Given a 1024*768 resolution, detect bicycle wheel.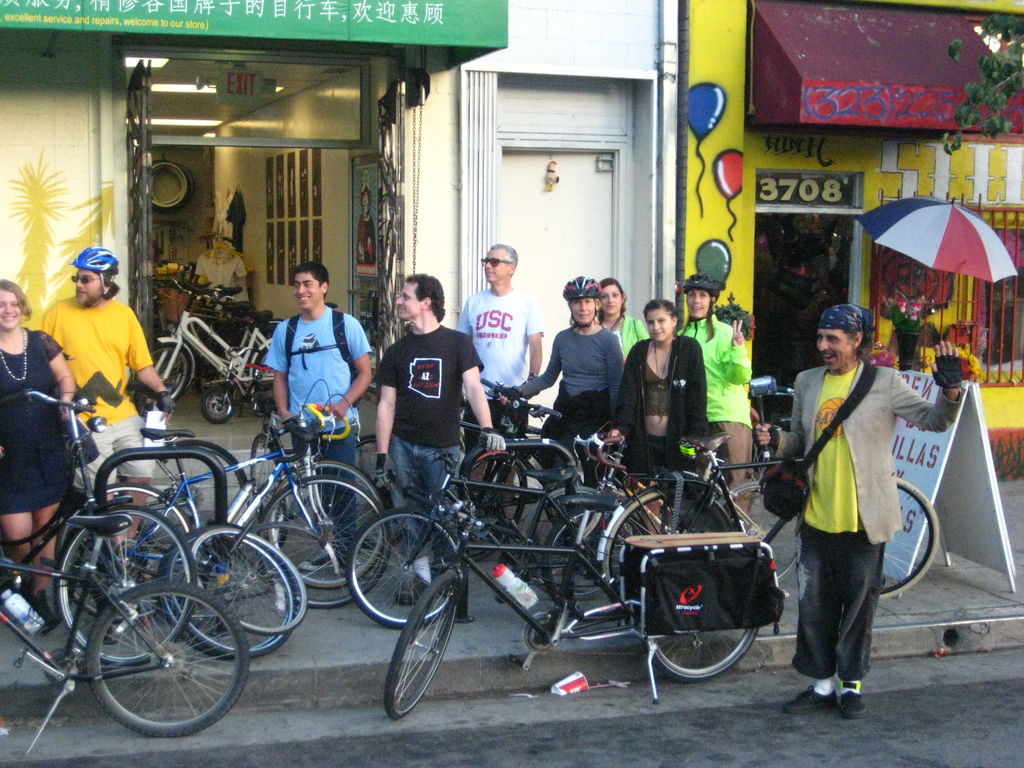
rect(252, 340, 281, 417).
